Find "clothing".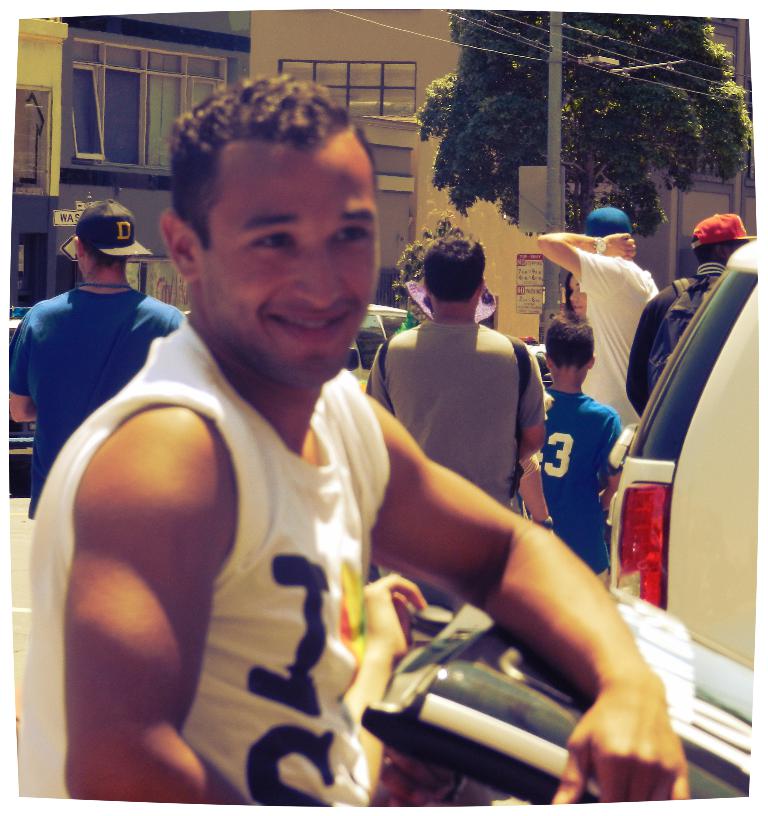
x1=39, y1=283, x2=418, y2=787.
